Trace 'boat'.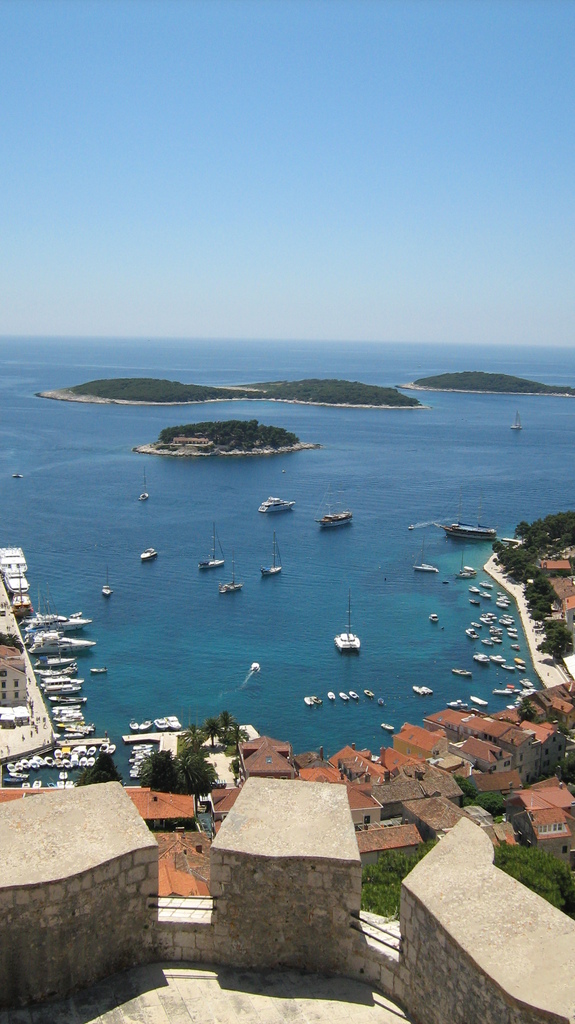
Traced to (366,686,373,698).
